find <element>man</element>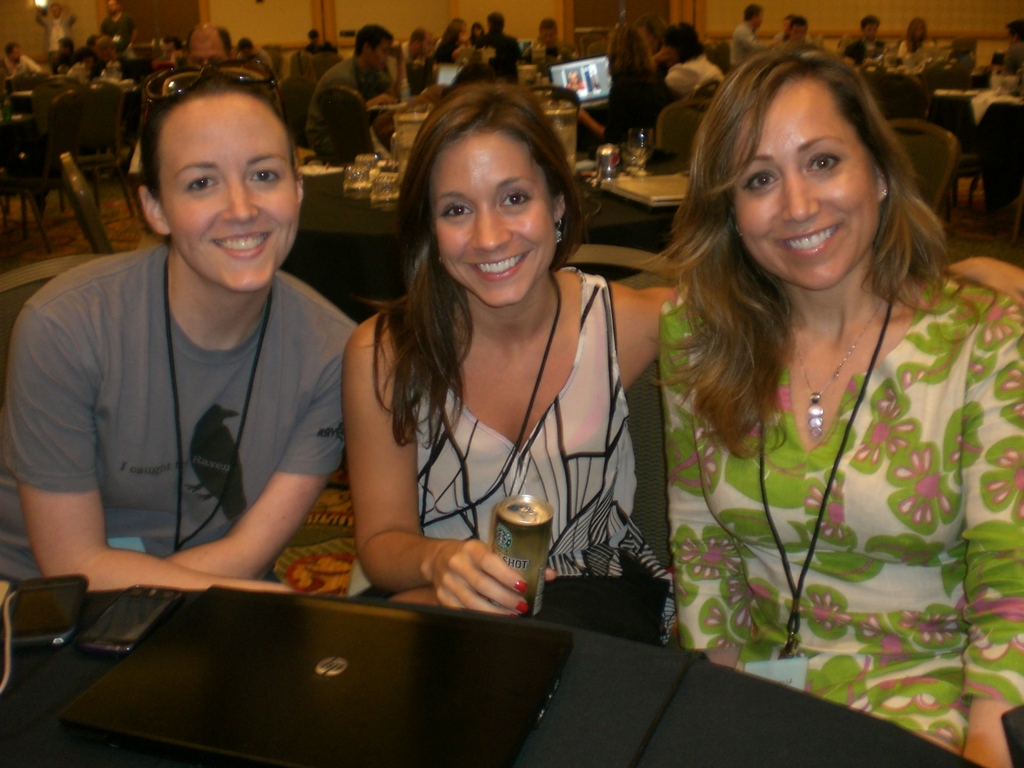
<region>729, 3, 784, 67</region>
